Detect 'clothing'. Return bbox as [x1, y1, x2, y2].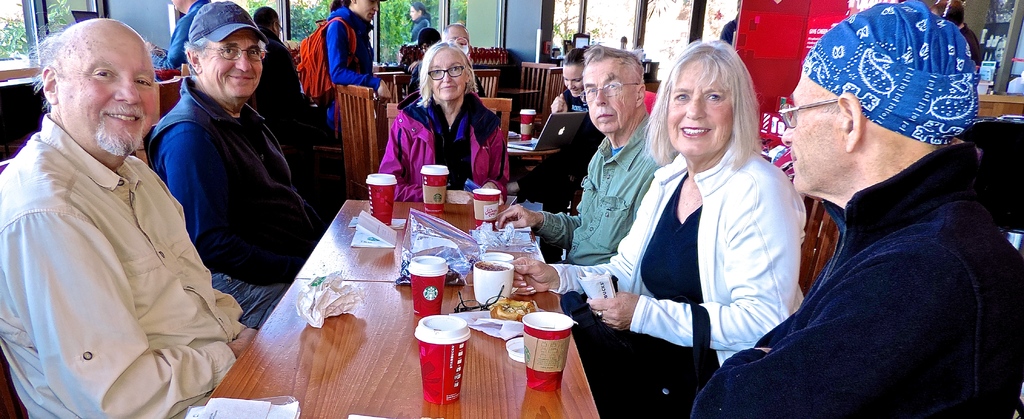
[314, 8, 383, 88].
